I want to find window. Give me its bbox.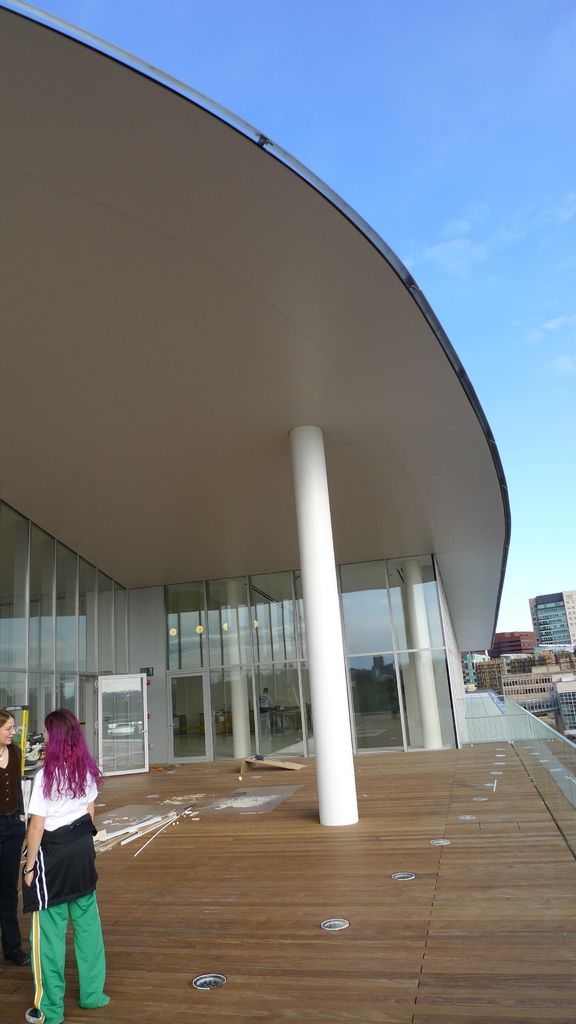
left=333, top=558, right=397, bottom=659.
